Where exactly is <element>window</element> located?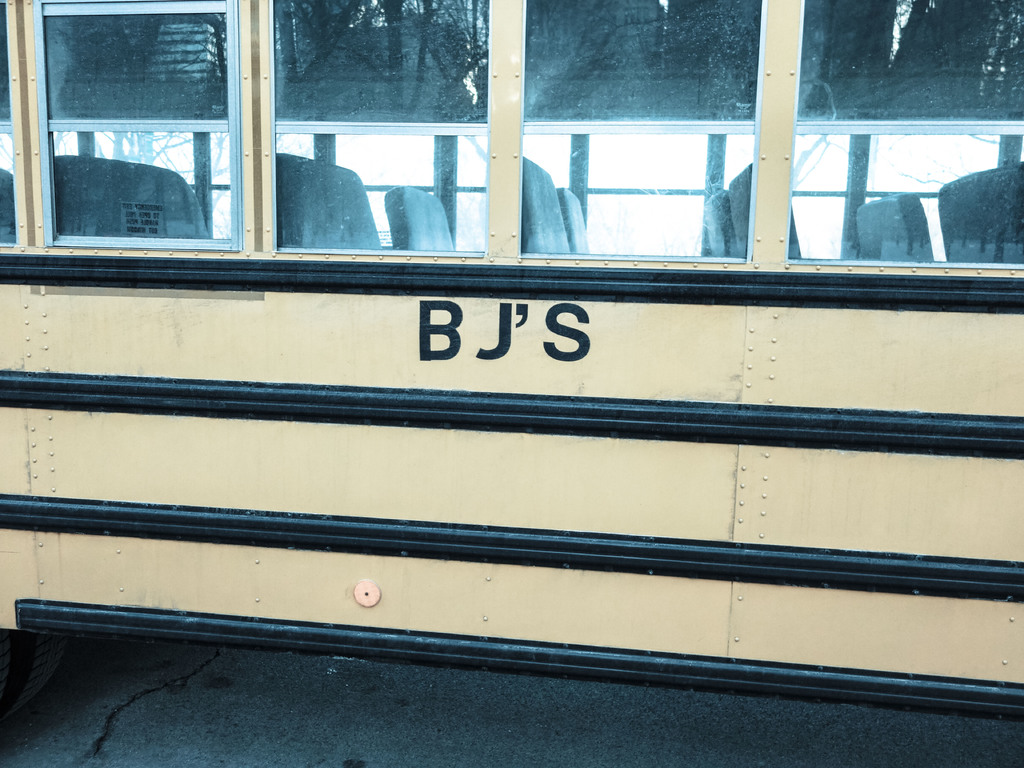
Its bounding box is x1=12, y1=10, x2=333, y2=279.
